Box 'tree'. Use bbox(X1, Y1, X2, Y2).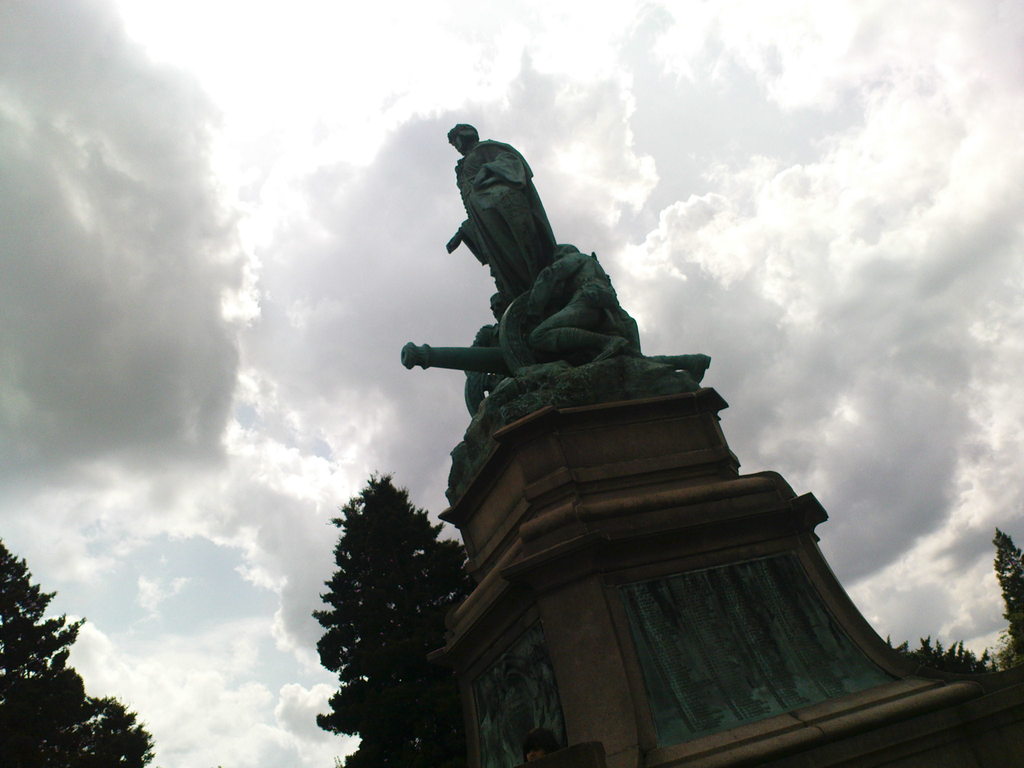
bbox(990, 522, 1023, 666).
